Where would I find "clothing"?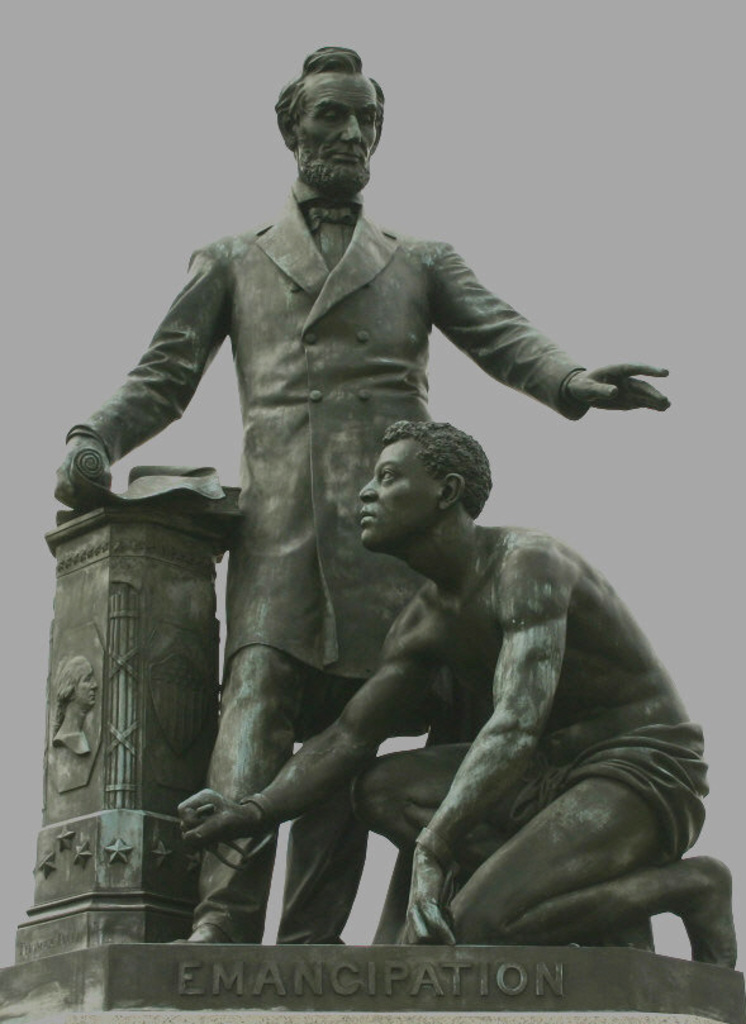
At <bbox>499, 714, 738, 868</bbox>.
